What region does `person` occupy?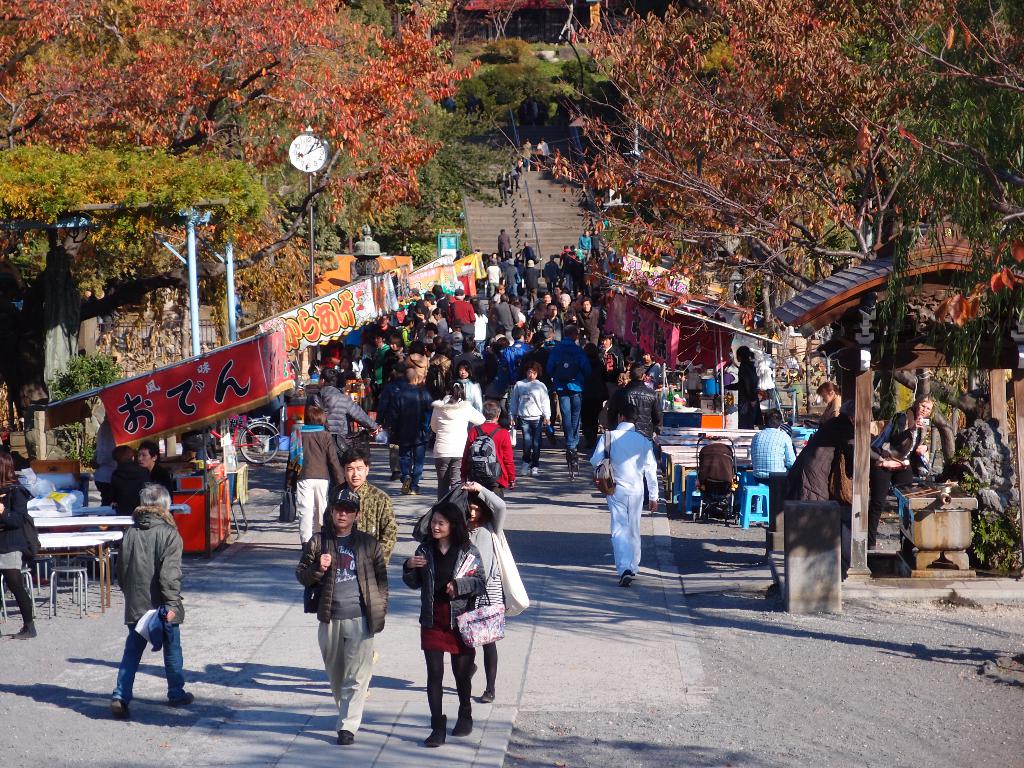
pyautogui.locateOnScreen(292, 482, 390, 744).
